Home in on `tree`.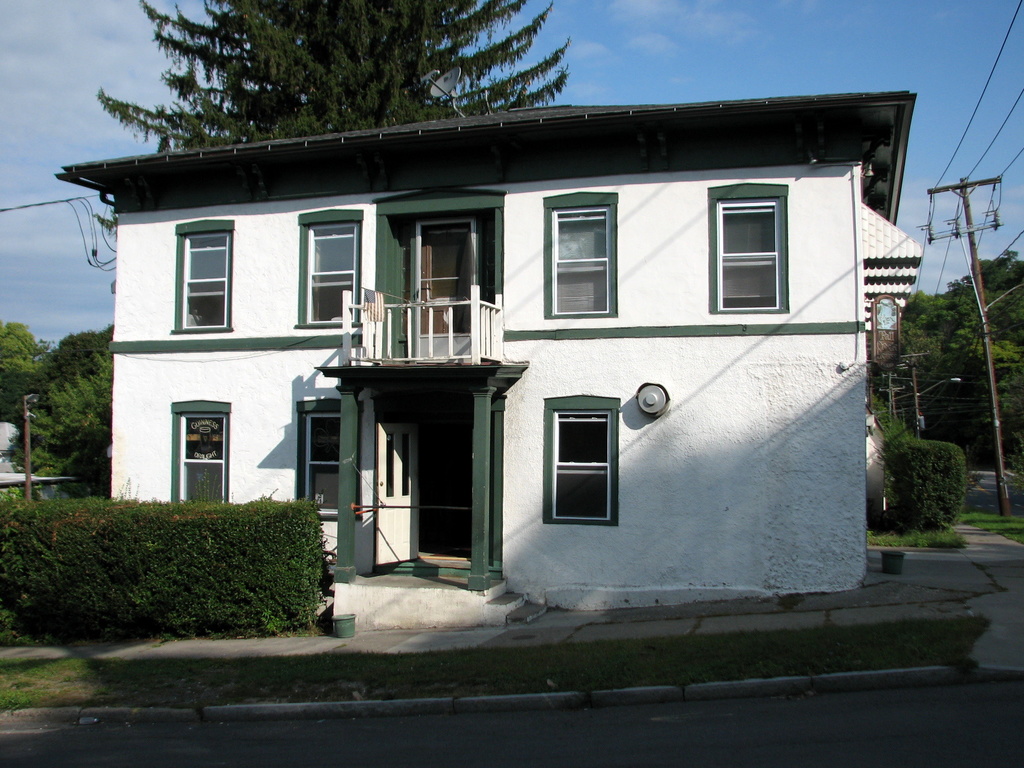
Homed in at 871, 244, 1023, 464.
